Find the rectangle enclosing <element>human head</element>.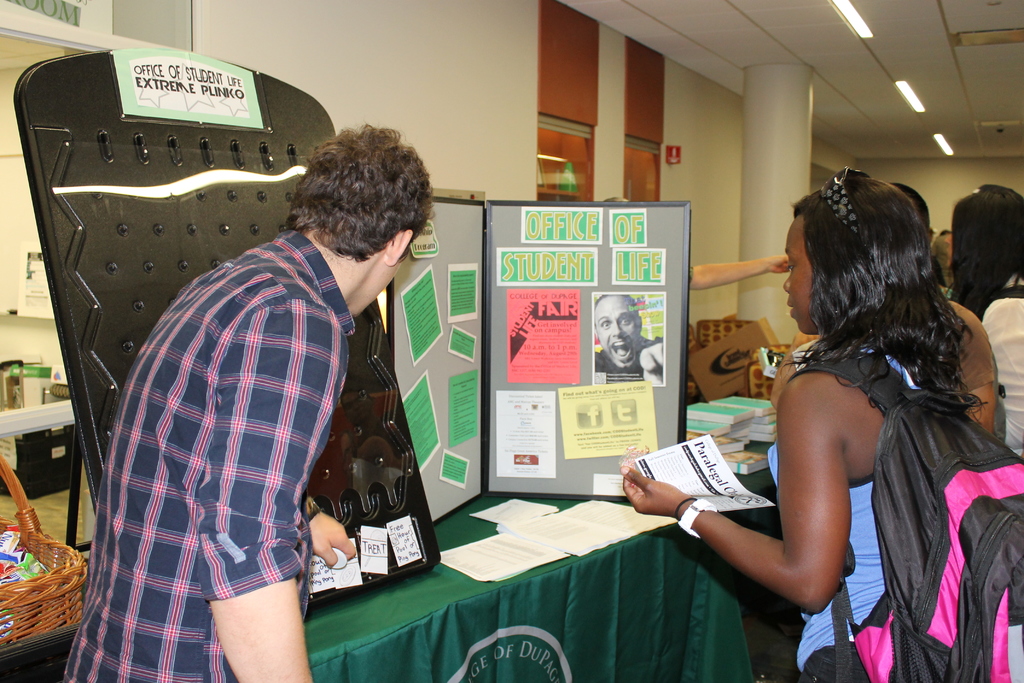
(left=591, top=291, right=645, bottom=370).
